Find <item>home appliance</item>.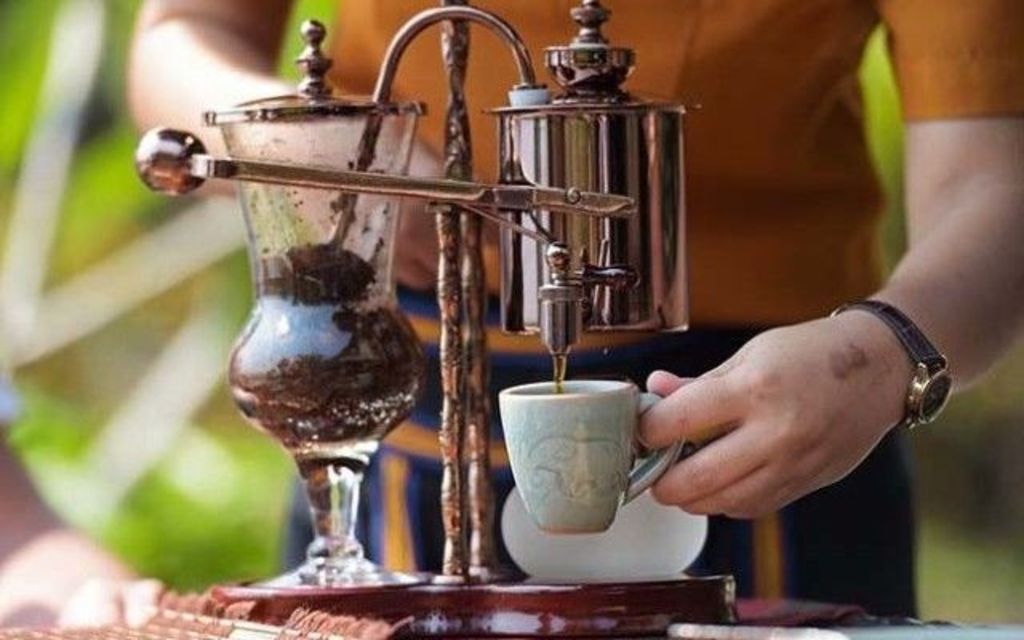
select_region(67, 8, 710, 598).
